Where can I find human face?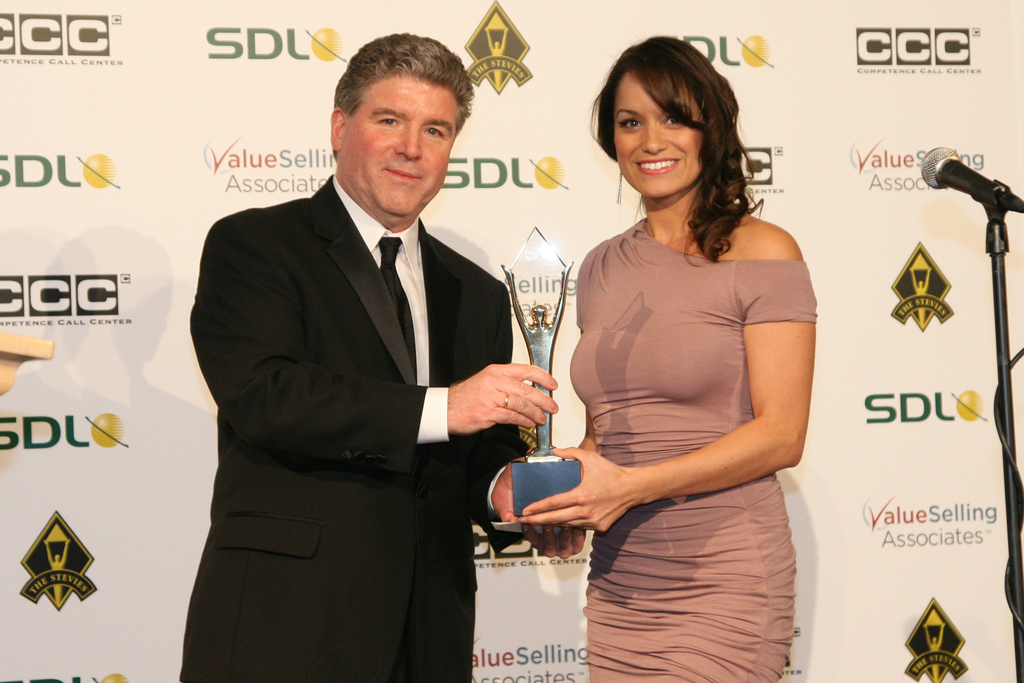
You can find it at [611,68,707,194].
